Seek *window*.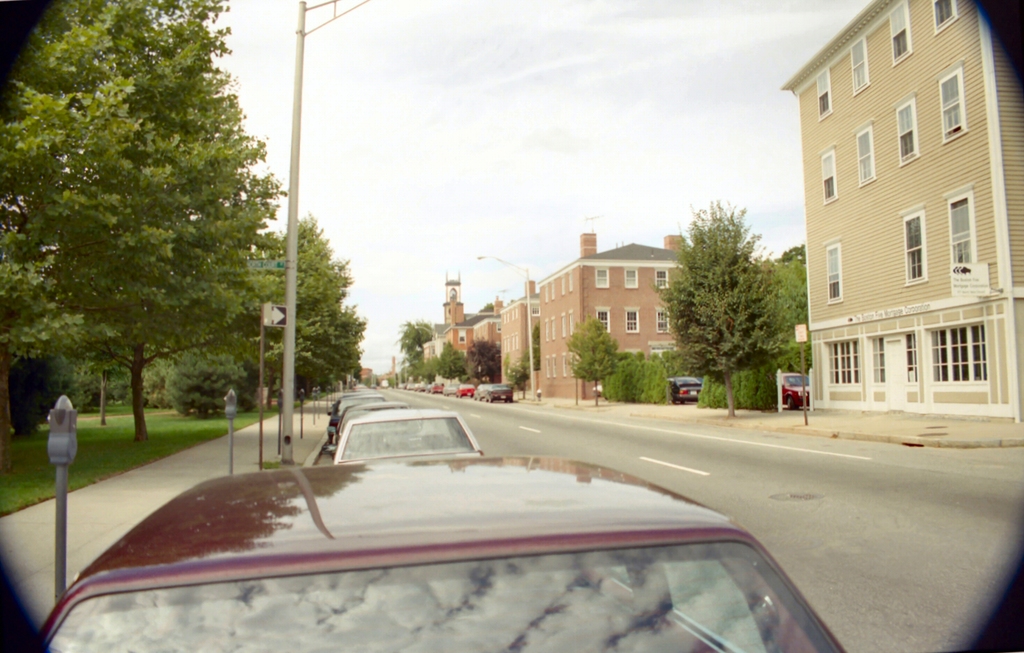
select_region(892, 88, 920, 168).
